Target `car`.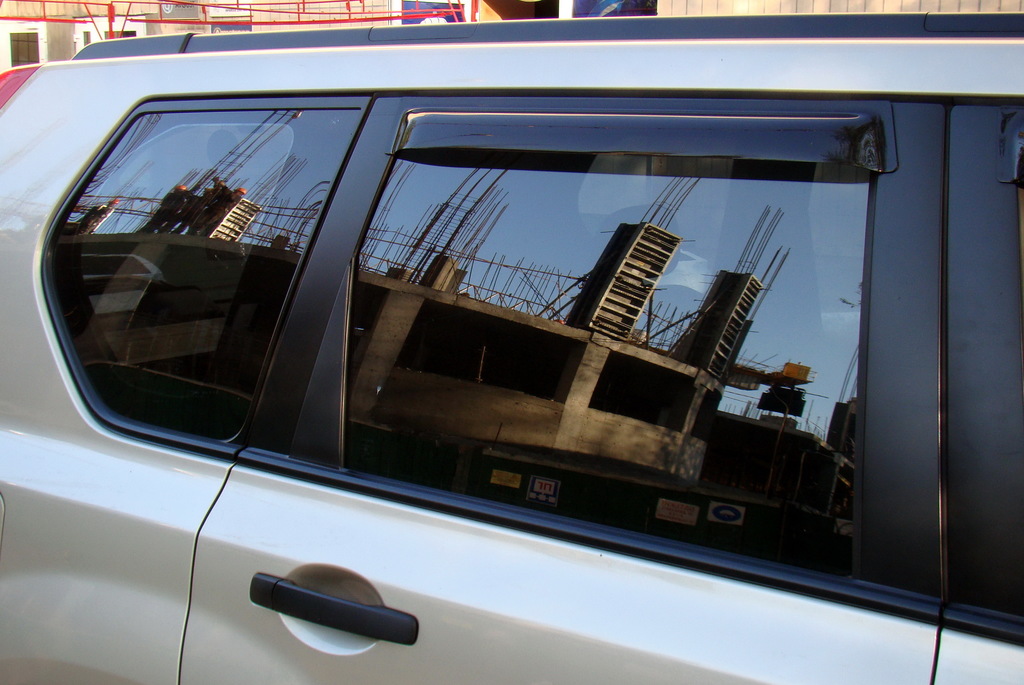
Target region: locate(71, 17, 1023, 61).
